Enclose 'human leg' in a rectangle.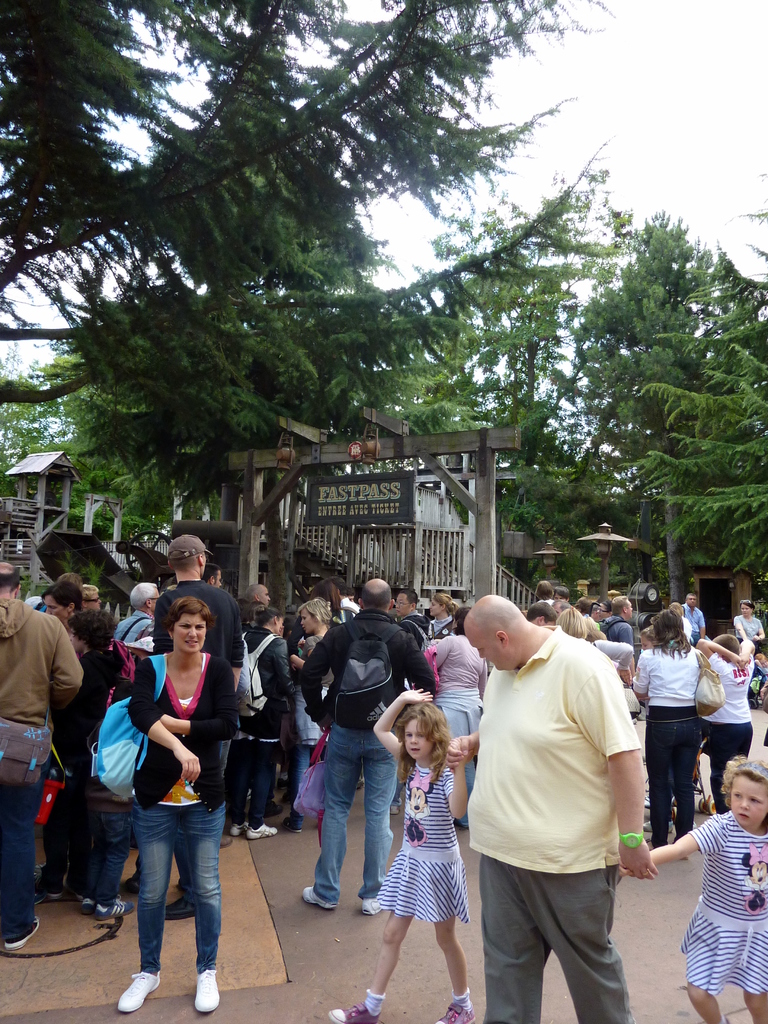
[x1=733, y1=714, x2=753, y2=758].
